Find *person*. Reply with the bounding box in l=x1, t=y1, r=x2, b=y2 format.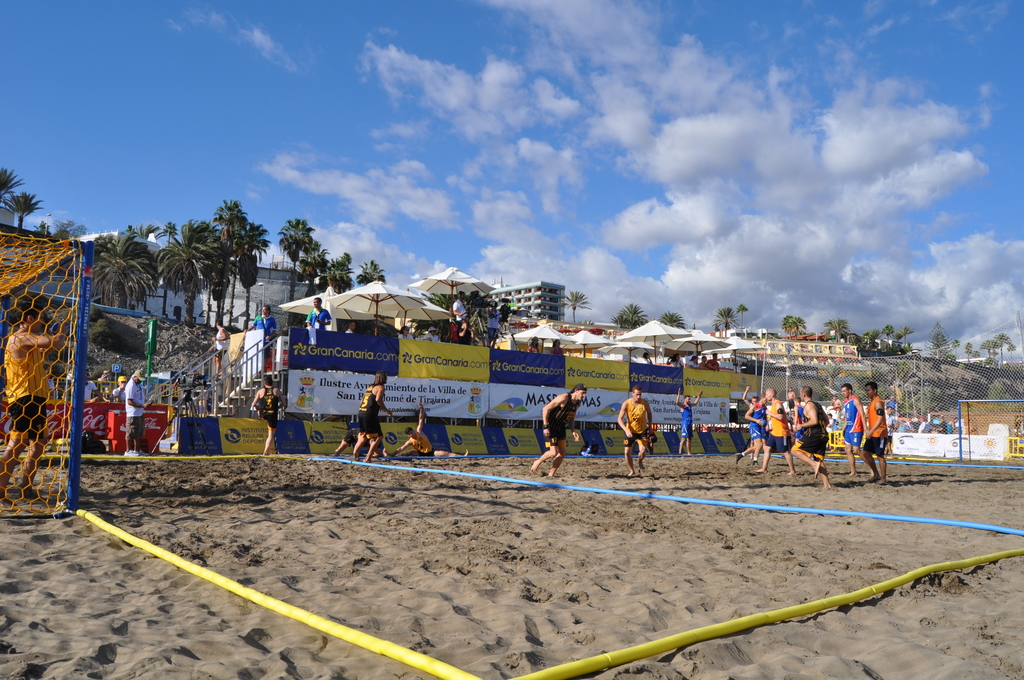
l=673, t=387, r=703, b=454.
